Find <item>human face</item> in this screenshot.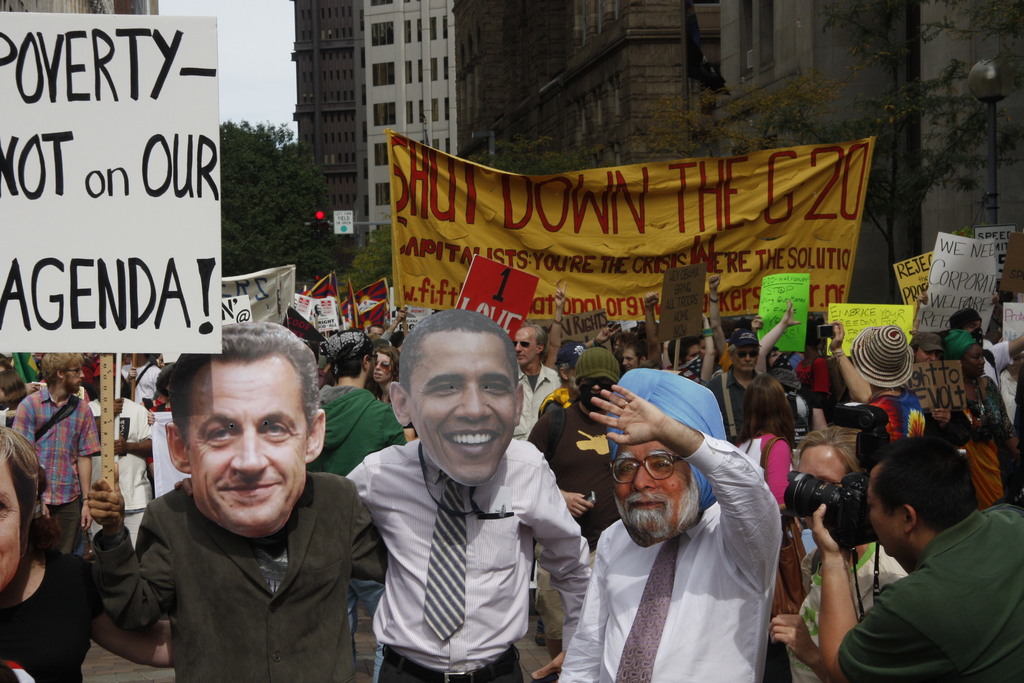
The bounding box for <item>human face</item> is <bbox>581, 381, 612, 393</bbox>.
